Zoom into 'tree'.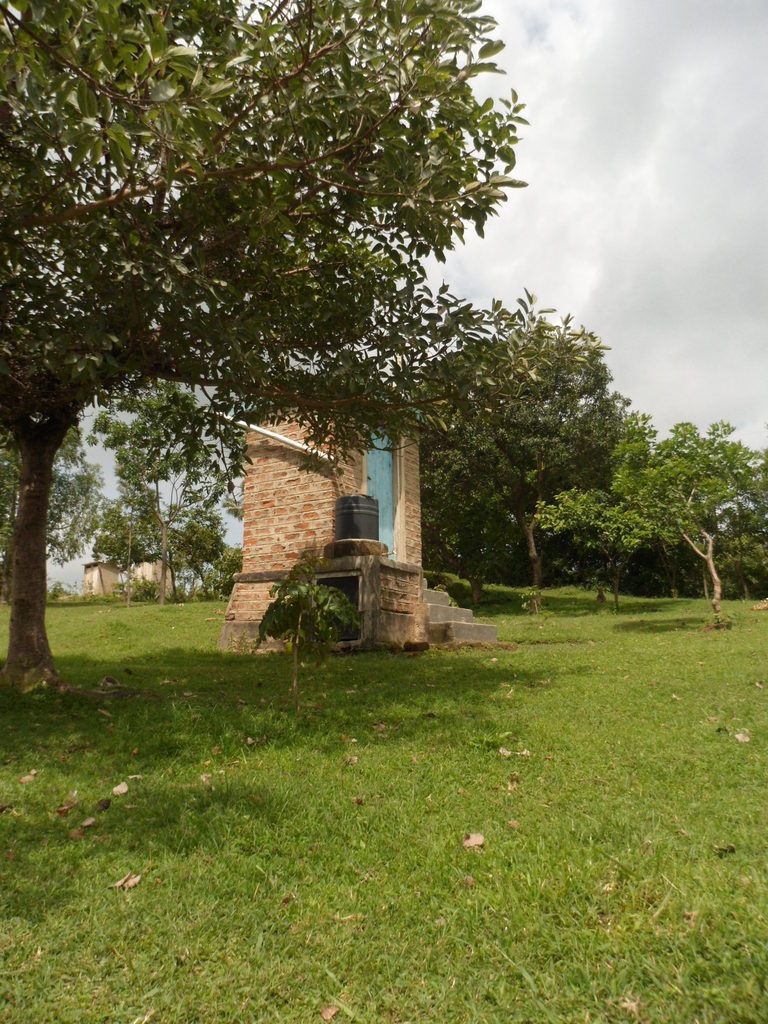
Zoom target: bbox=(12, 6, 601, 646).
